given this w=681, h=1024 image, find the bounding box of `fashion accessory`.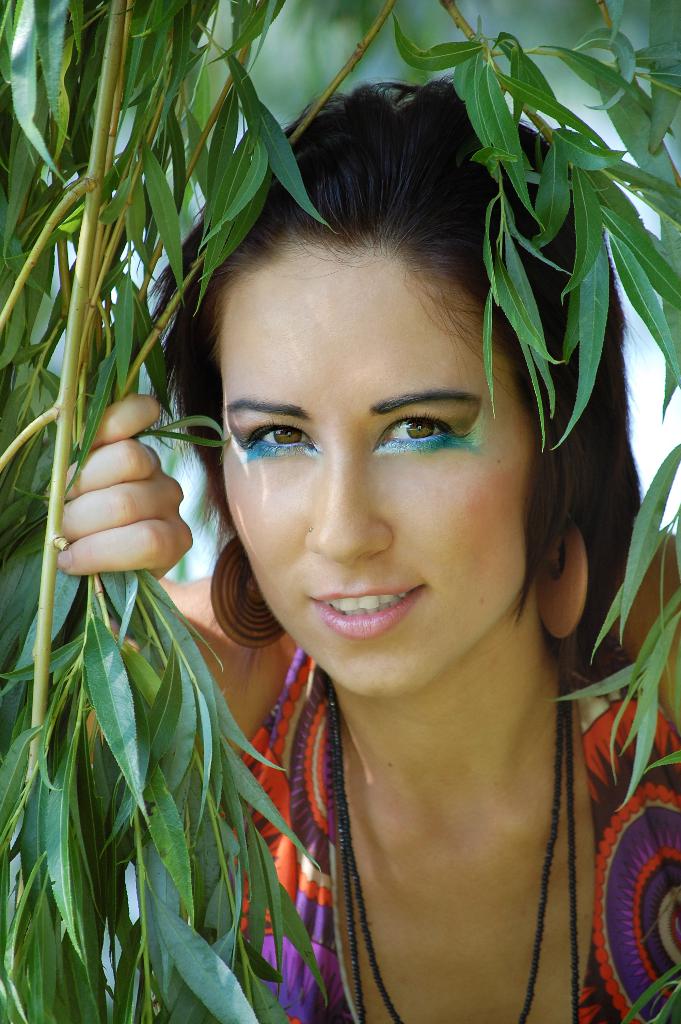
box(536, 510, 596, 641).
